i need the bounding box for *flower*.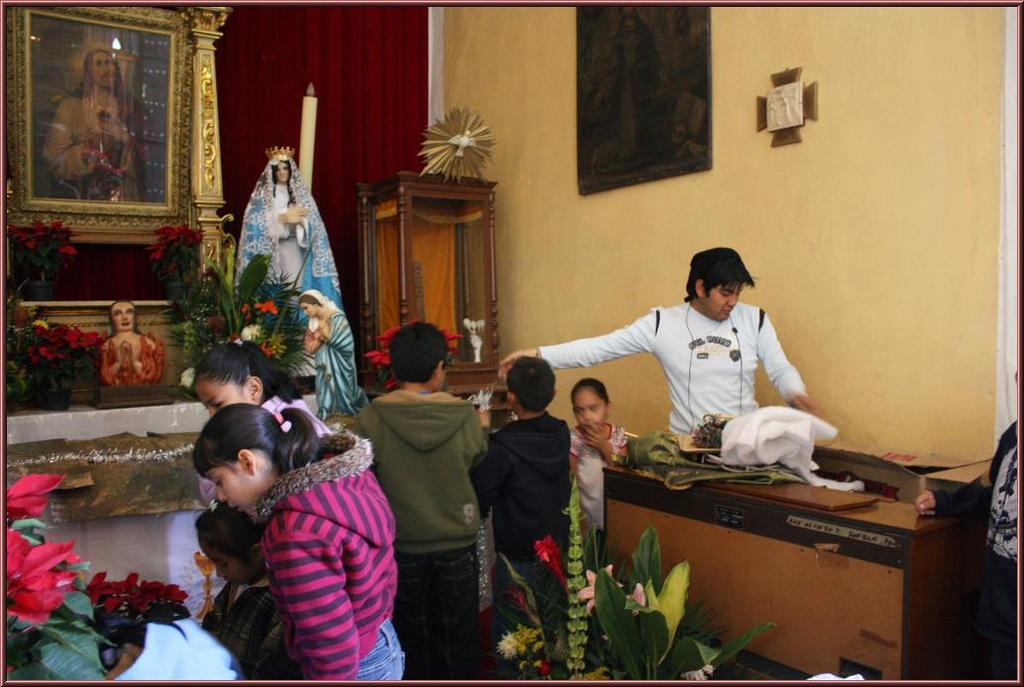
Here it is: Rect(533, 534, 569, 589).
